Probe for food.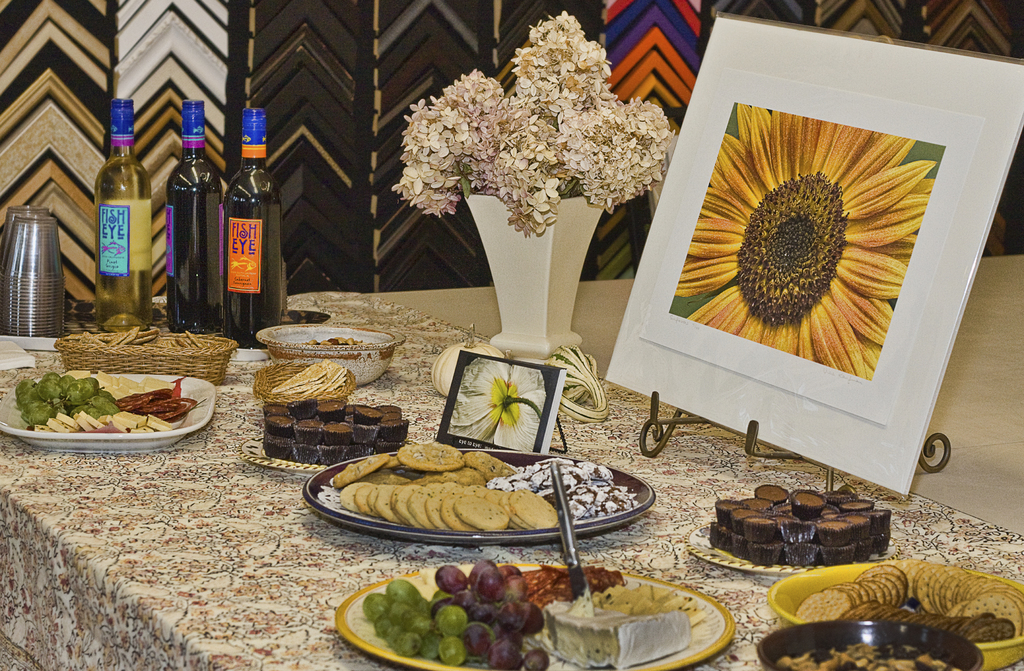
Probe result: bbox=(273, 359, 347, 393).
